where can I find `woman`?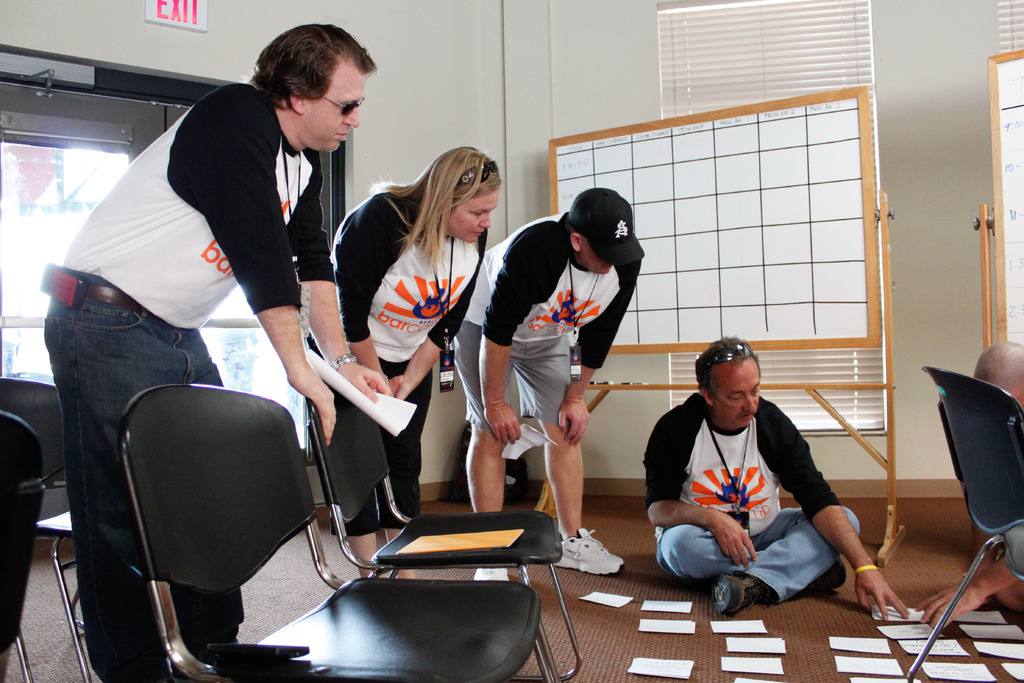
You can find it at bbox(317, 118, 496, 613).
